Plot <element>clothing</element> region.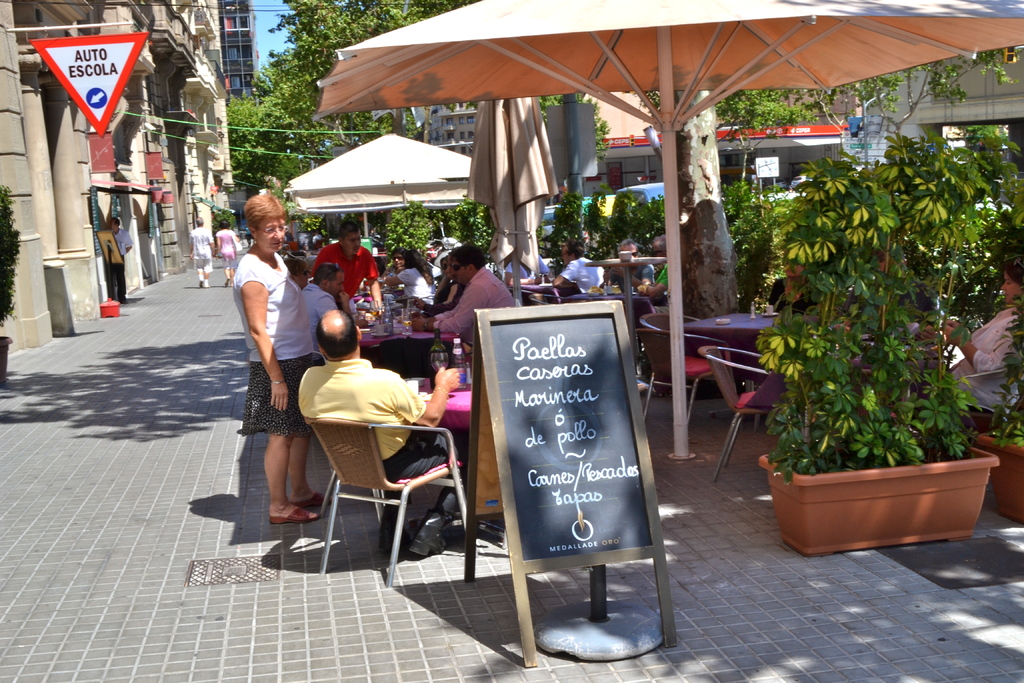
Plotted at <region>228, 250, 316, 363</region>.
